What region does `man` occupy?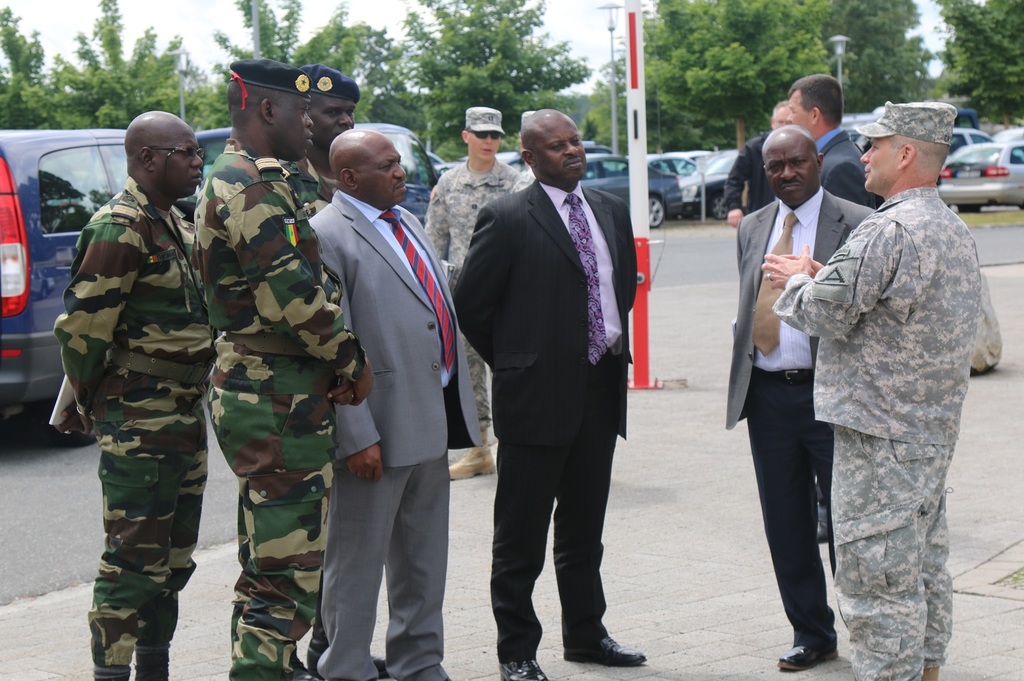
pyautogui.locateOnScreen(55, 108, 214, 680).
